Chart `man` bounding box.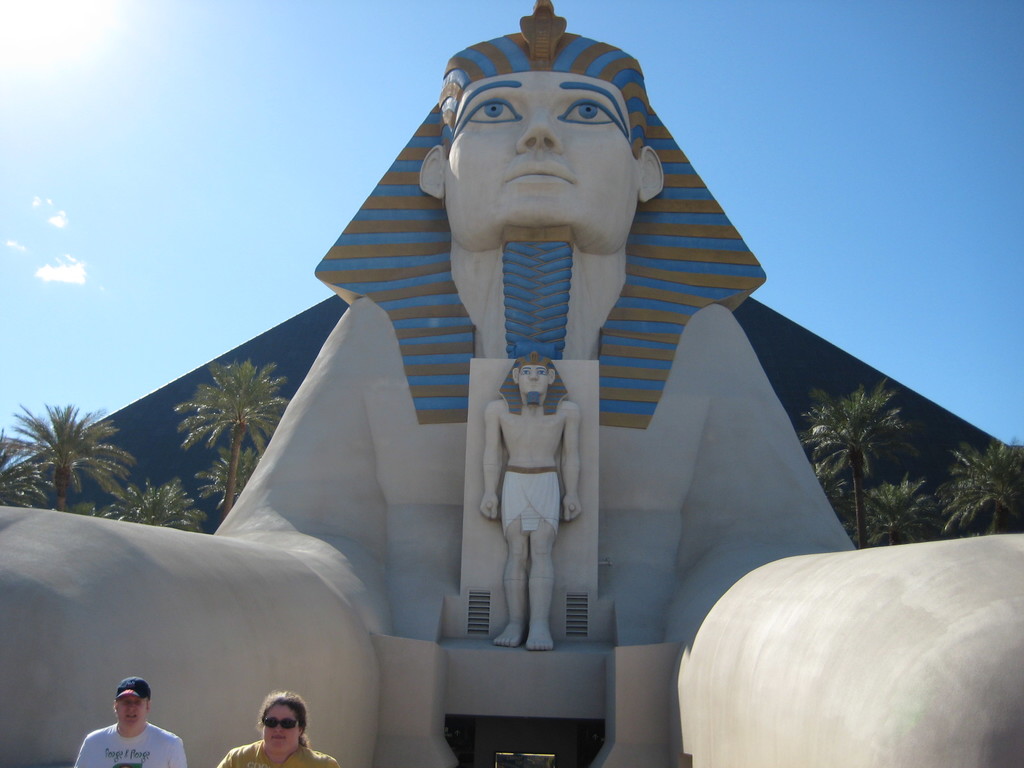
Charted: <box>75,680,186,767</box>.
